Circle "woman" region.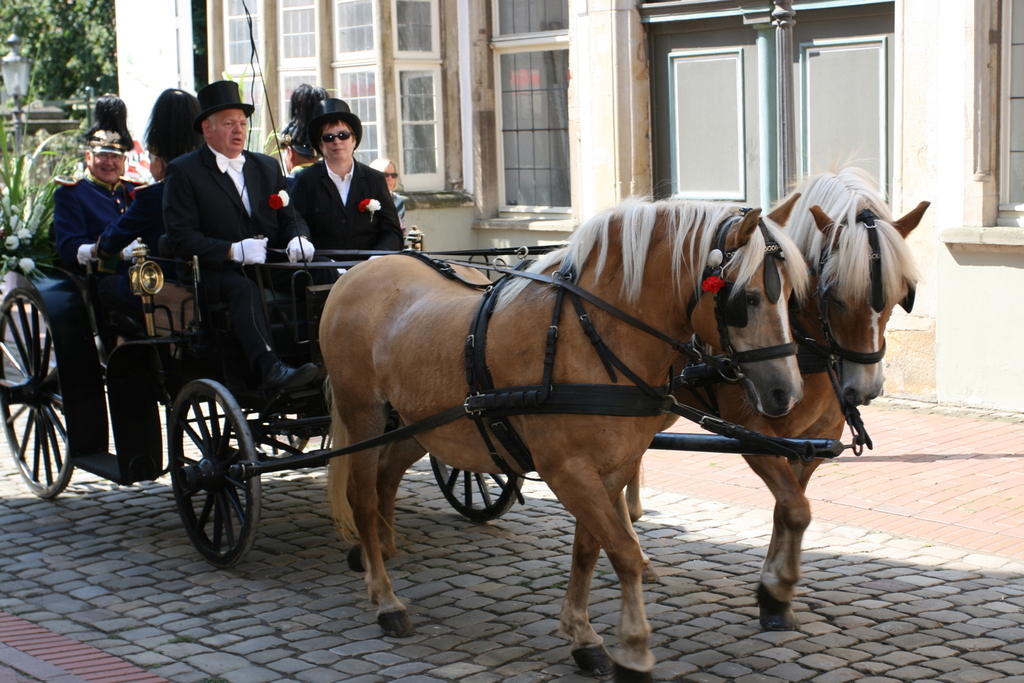
Region: <bbox>264, 107, 401, 280</bbox>.
